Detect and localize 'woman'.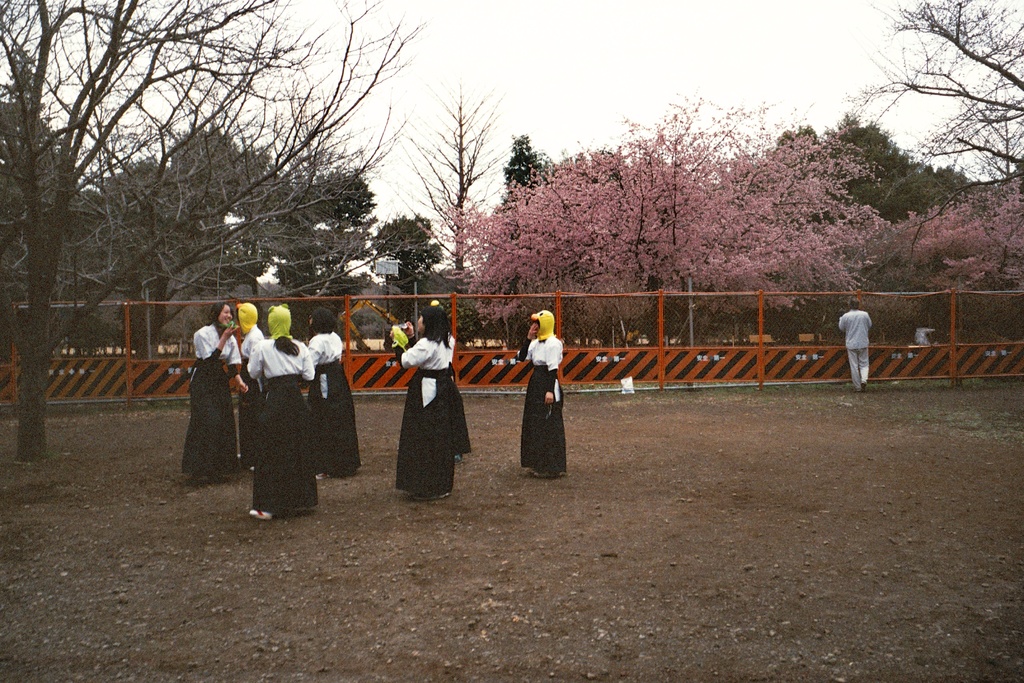
Localized at {"left": 305, "top": 306, "right": 360, "bottom": 479}.
